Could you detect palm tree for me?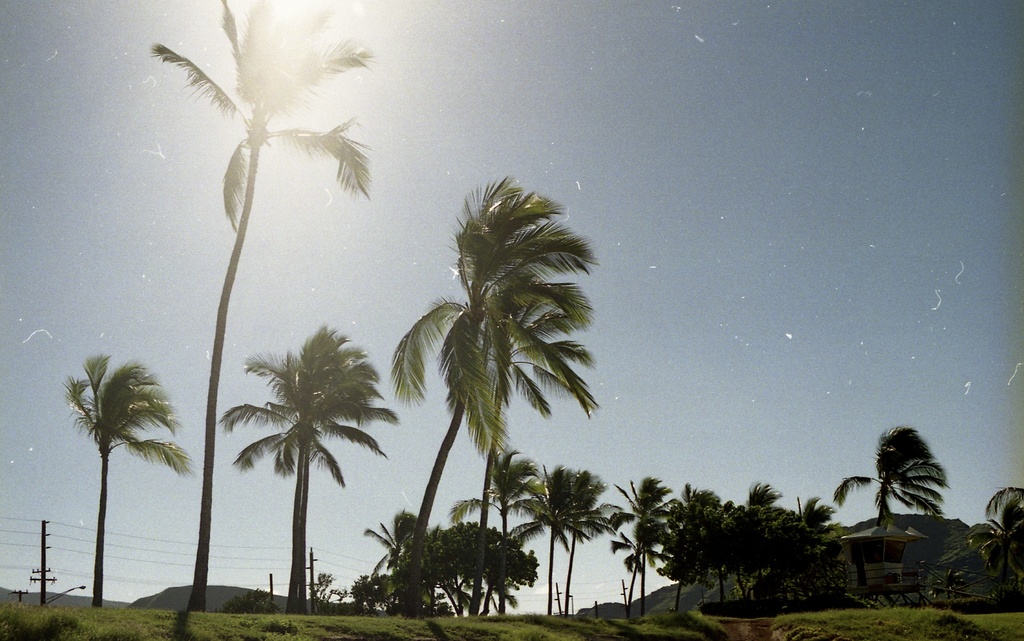
Detection result: [left=457, top=446, right=543, bottom=622].
